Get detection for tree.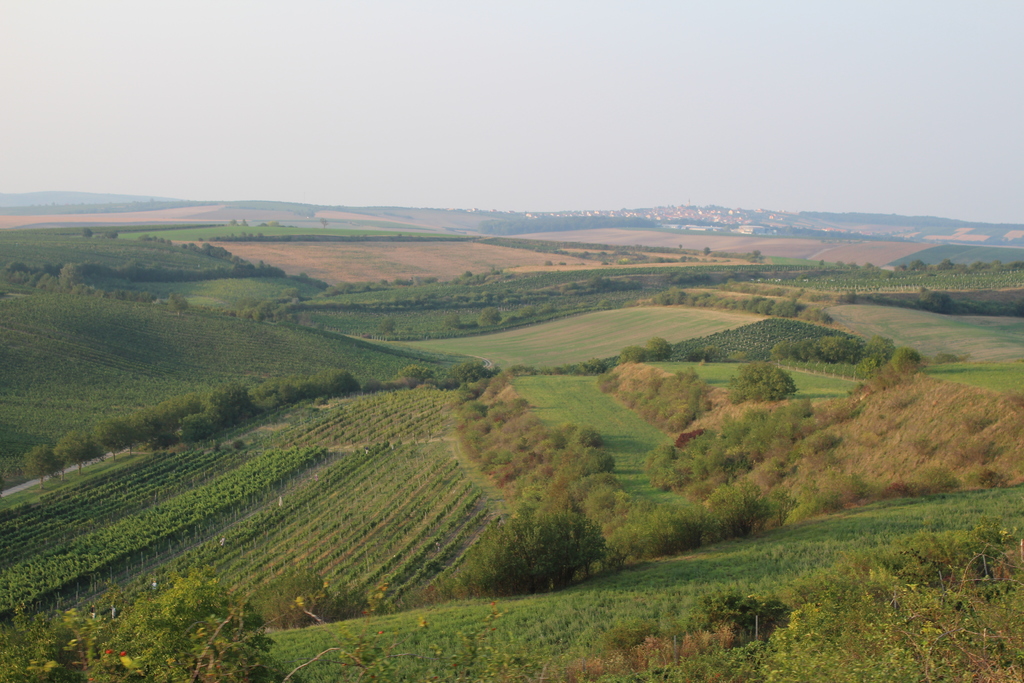
Detection: 164/291/190/320.
